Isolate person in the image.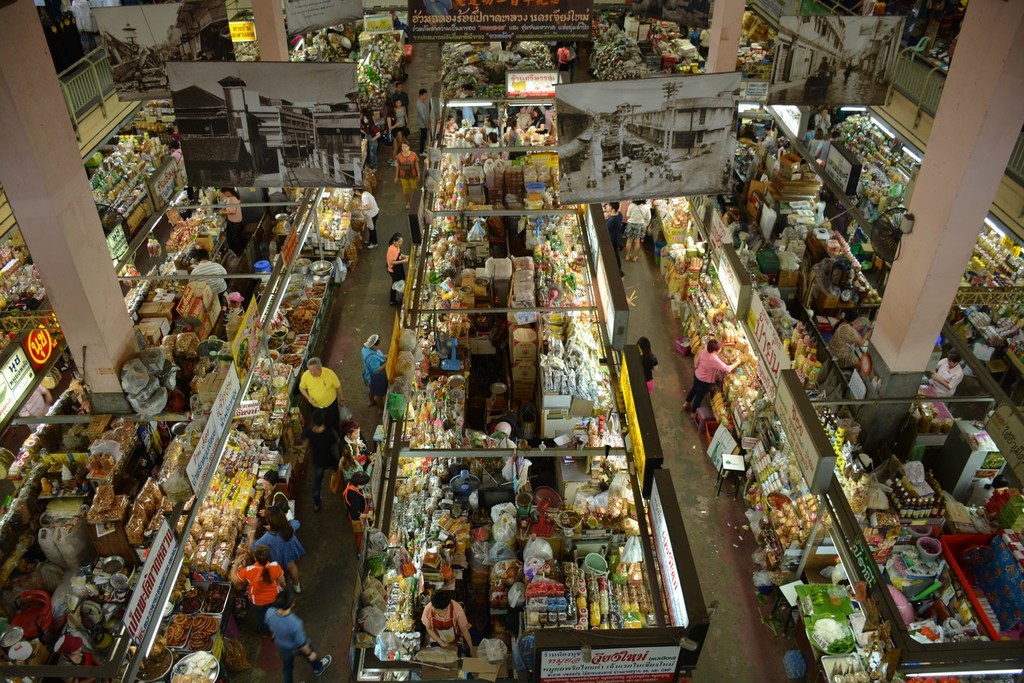
Isolated region: bbox(253, 510, 300, 559).
